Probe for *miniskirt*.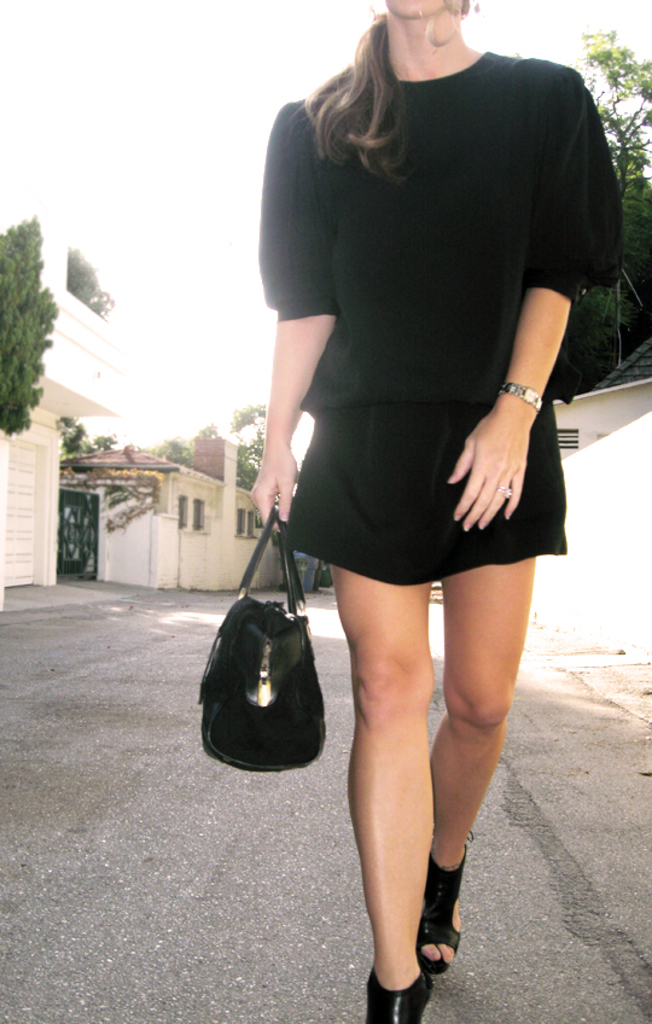
Probe result: <bbox>279, 409, 567, 582</bbox>.
